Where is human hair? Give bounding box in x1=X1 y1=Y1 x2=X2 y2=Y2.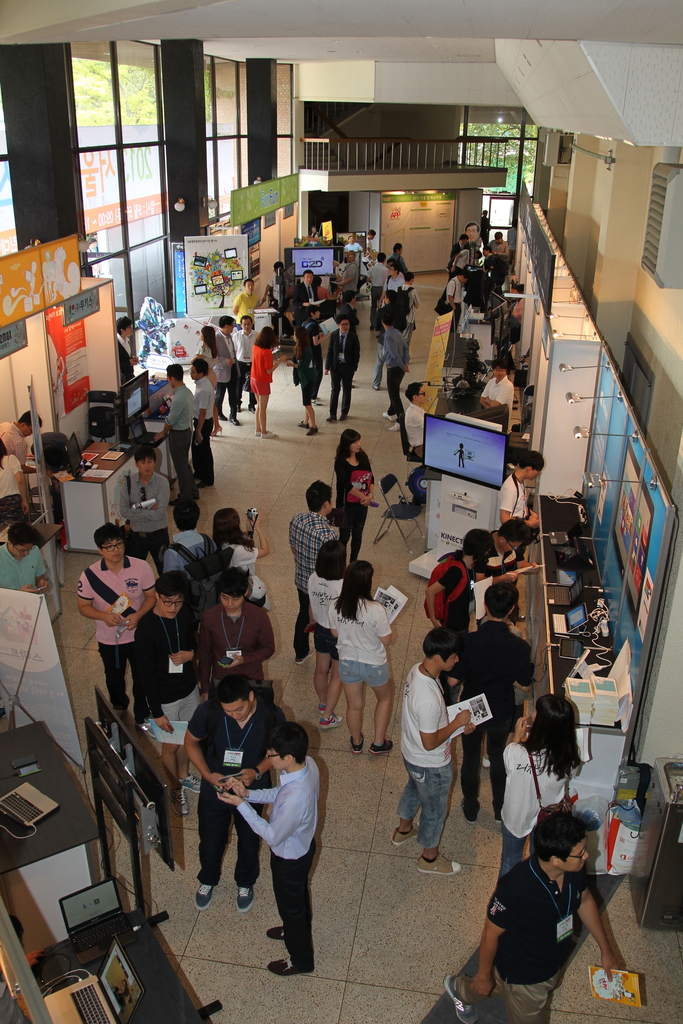
x1=3 y1=520 x2=42 y2=545.
